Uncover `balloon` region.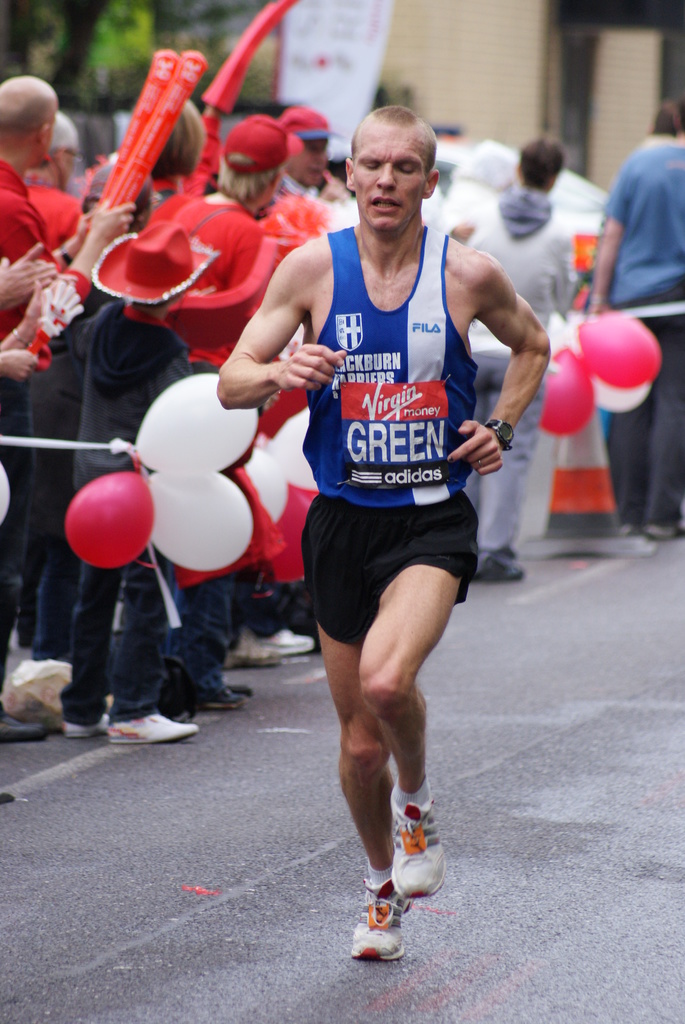
Uncovered: {"x1": 240, "y1": 444, "x2": 293, "y2": 519}.
